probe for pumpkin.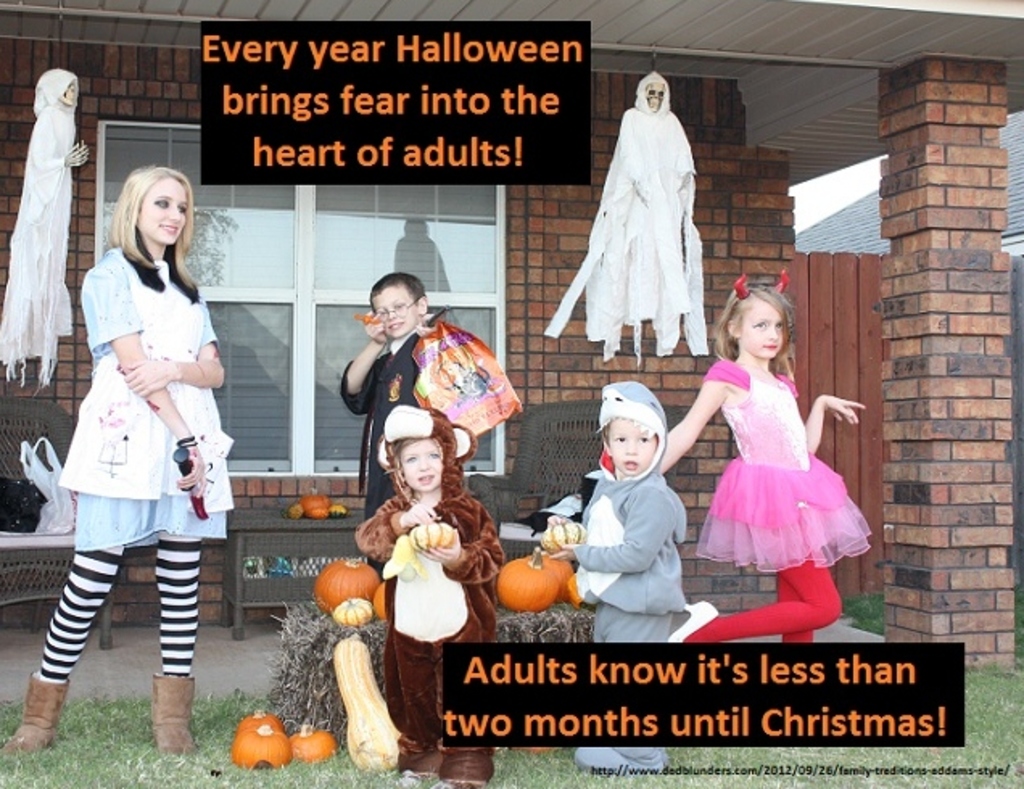
Probe result: pyautogui.locateOnScreen(565, 568, 586, 605).
